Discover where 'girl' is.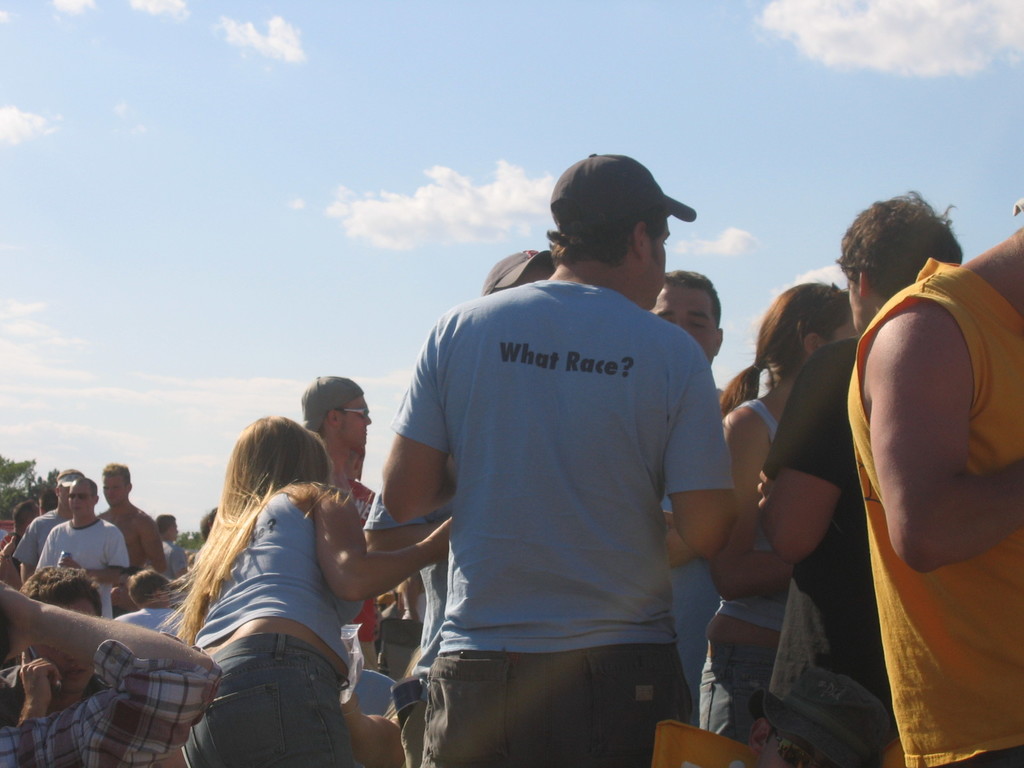
Discovered at {"x1": 169, "y1": 415, "x2": 442, "y2": 767}.
